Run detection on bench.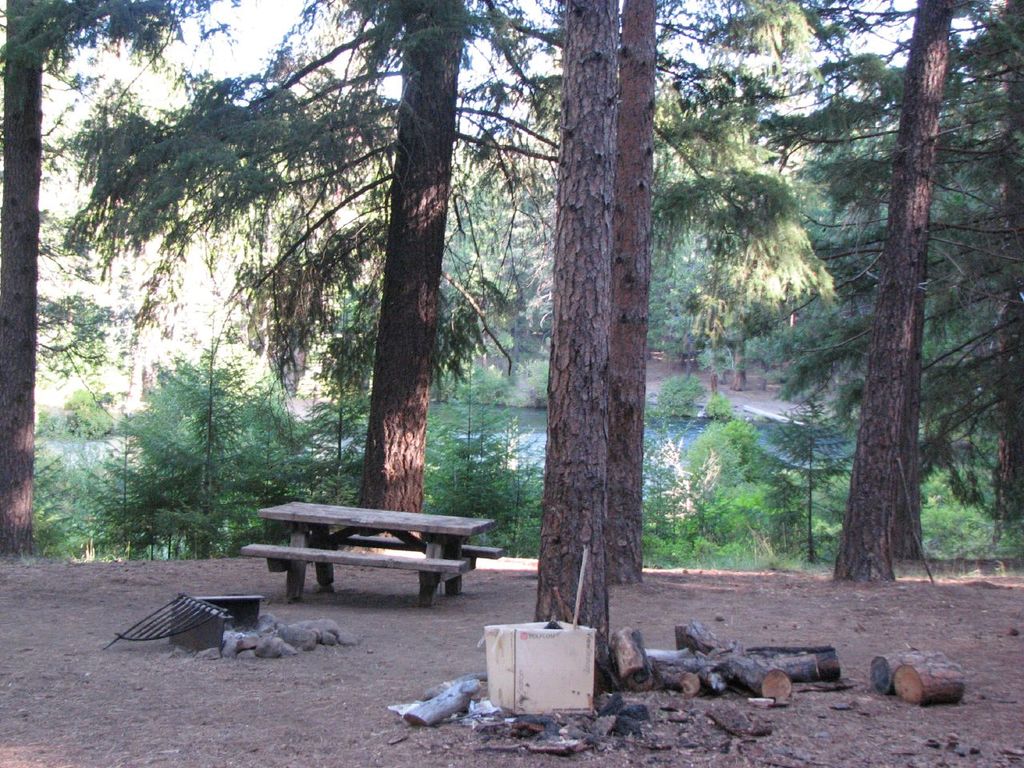
Result: x1=237 y1=509 x2=481 y2=618.
